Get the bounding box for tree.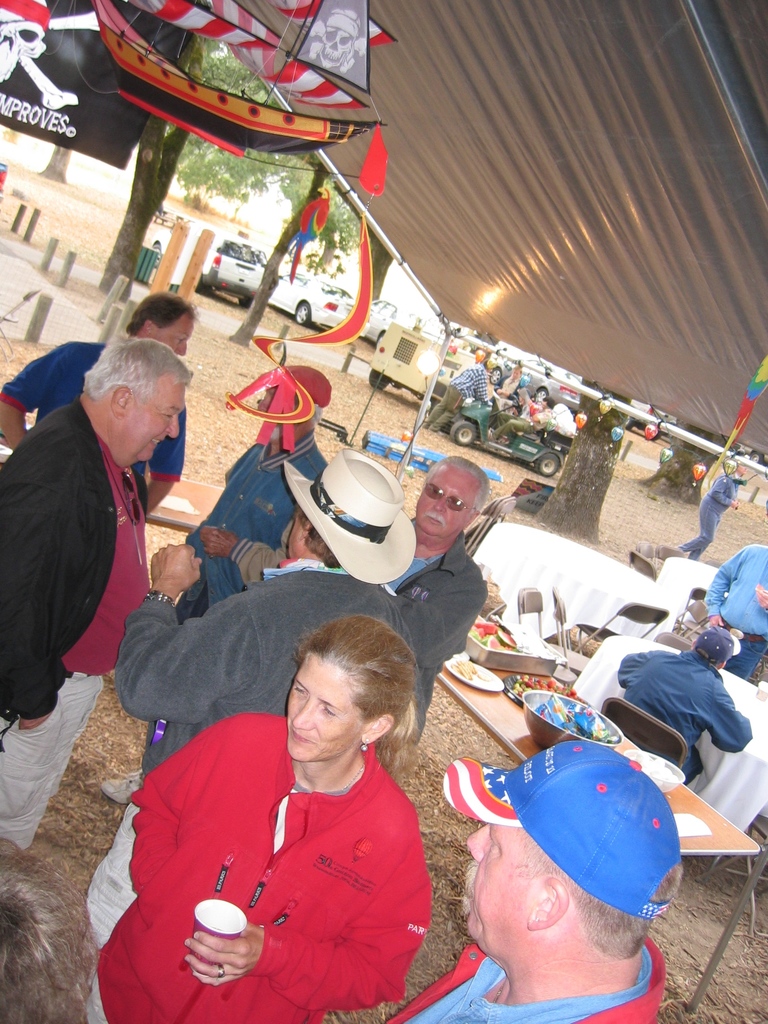
<box>527,374,636,551</box>.
